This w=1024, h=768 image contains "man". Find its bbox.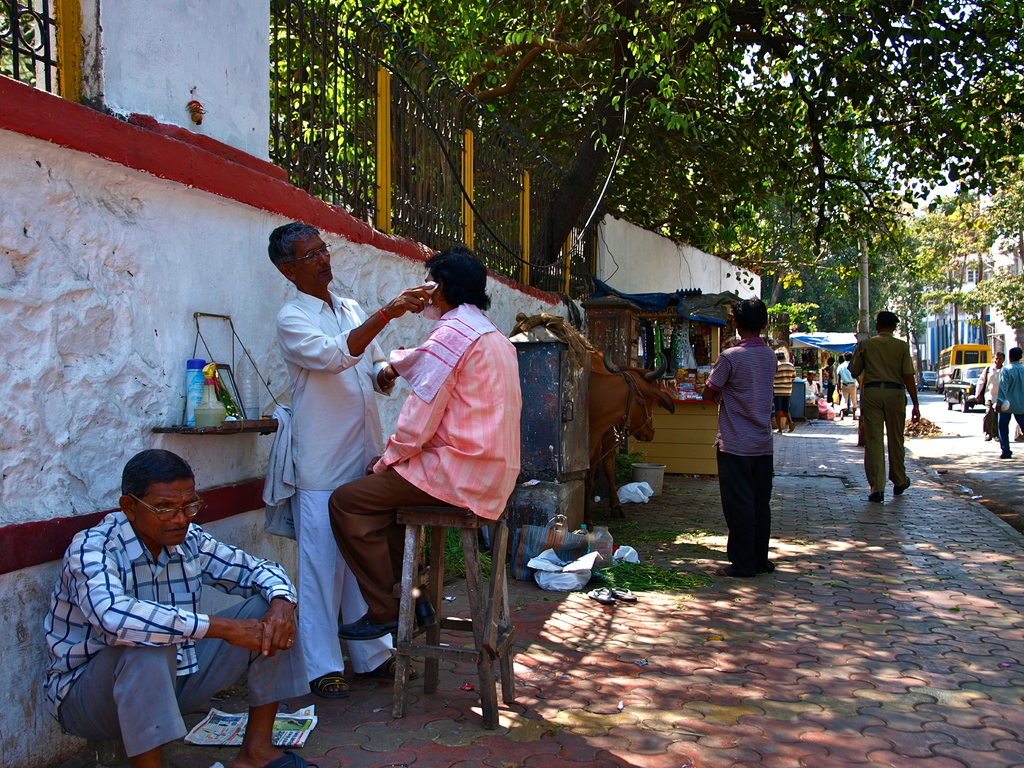
845, 312, 918, 503.
